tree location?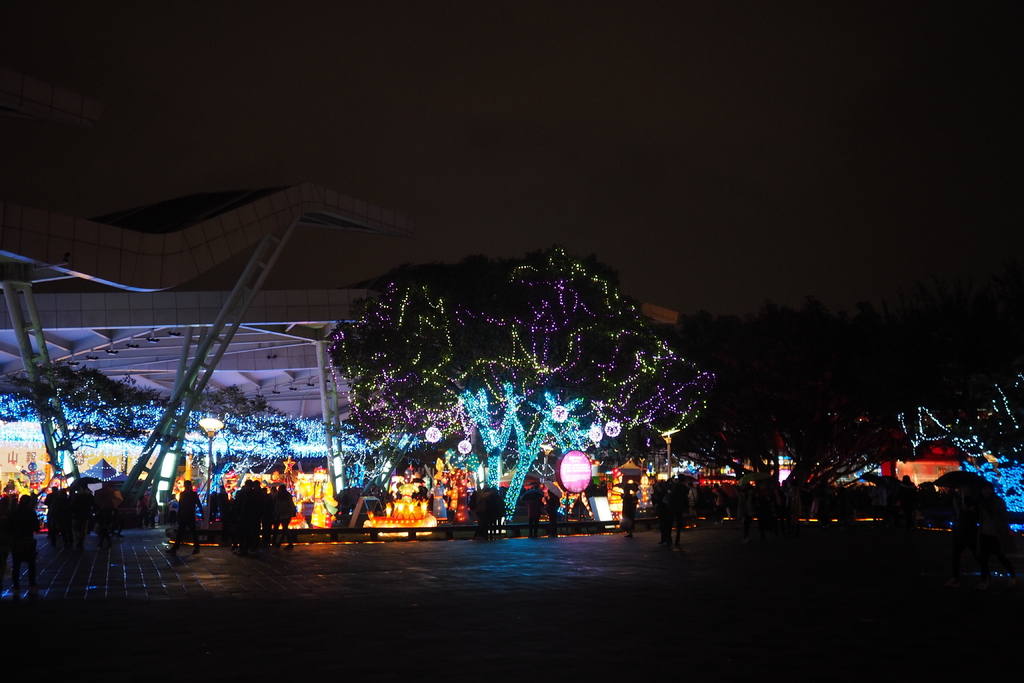
locate(654, 309, 888, 533)
